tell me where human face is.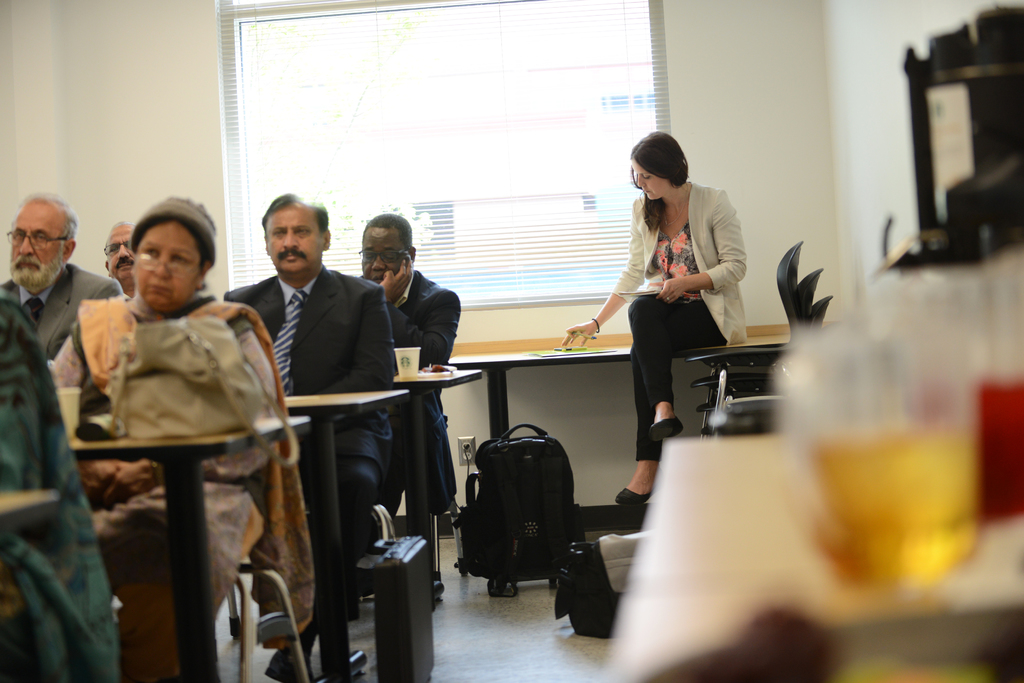
human face is at bbox=[633, 158, 668, 200].
